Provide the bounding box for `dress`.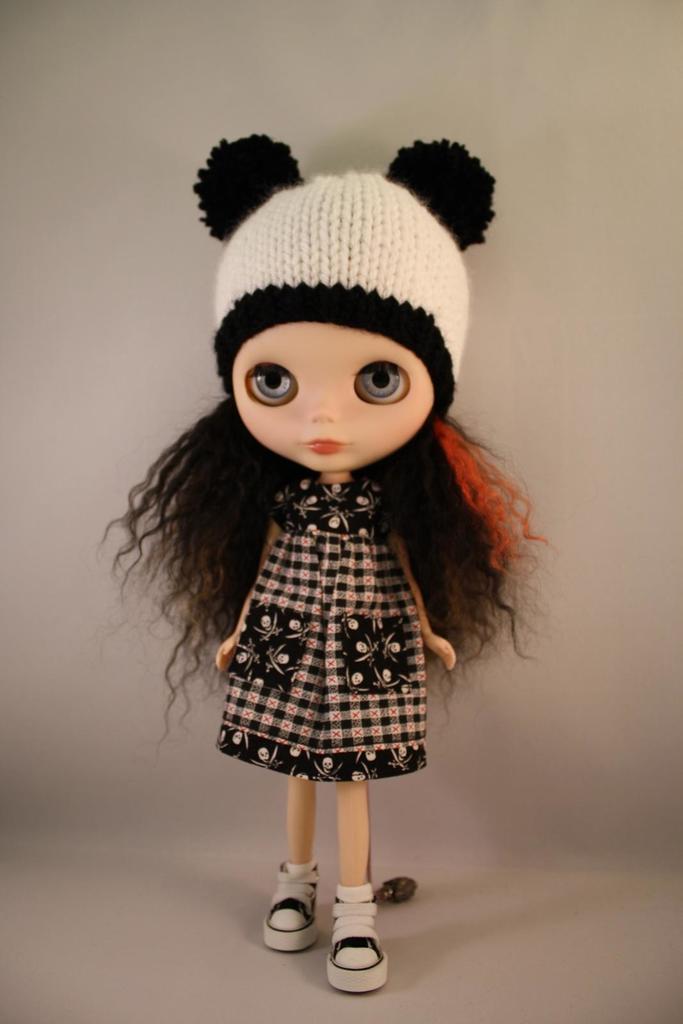
box(215, 476, 428, 781).
